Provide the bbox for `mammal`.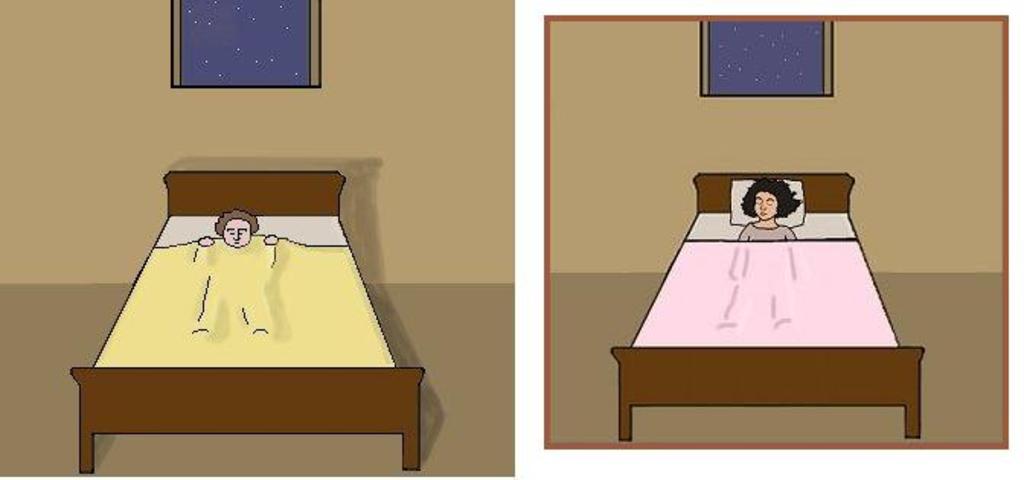
(192, 212, 277, 332).
